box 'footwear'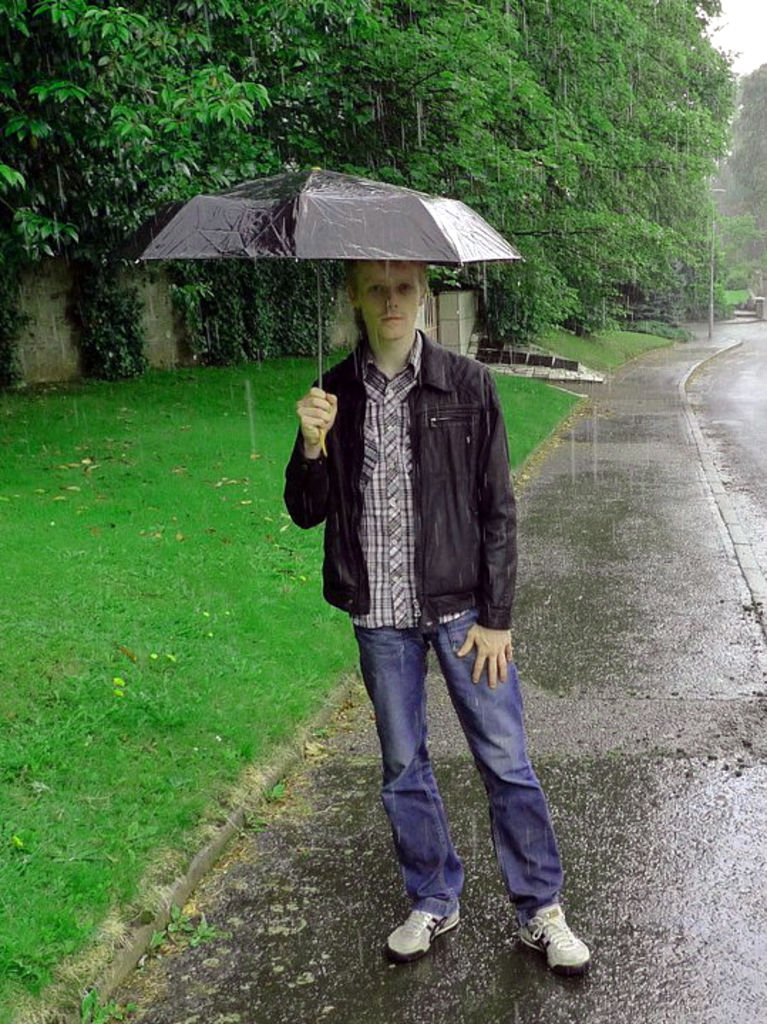
bbox(377, 905, 462, 960)
